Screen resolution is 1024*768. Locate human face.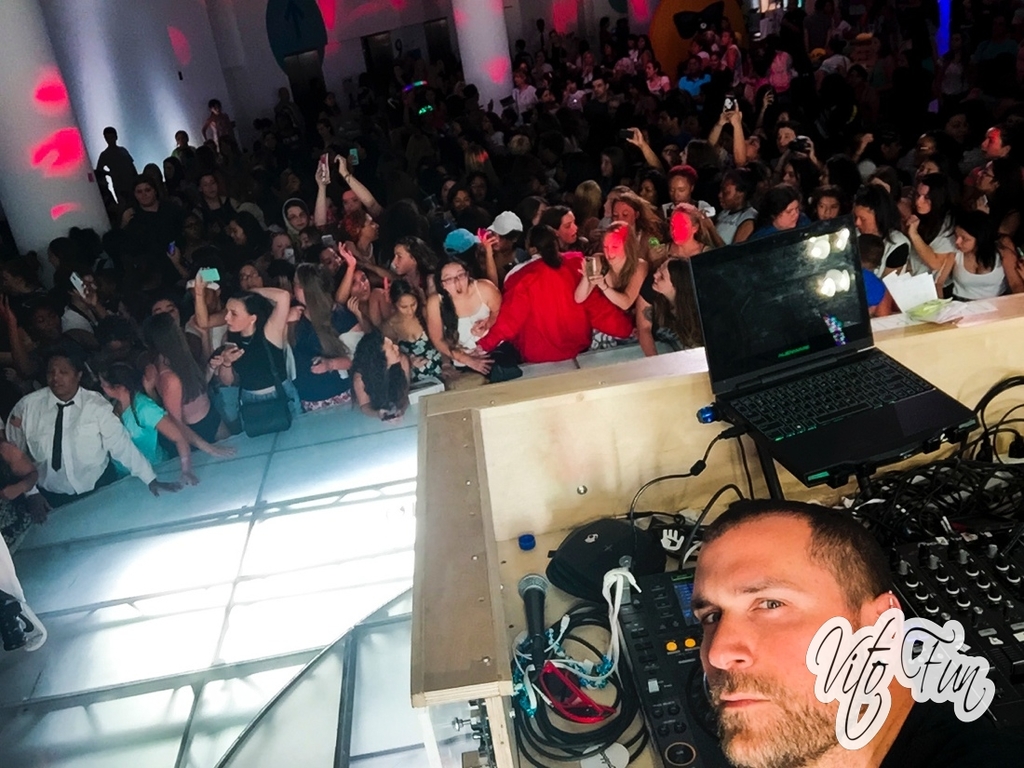
285,202,307,229.
